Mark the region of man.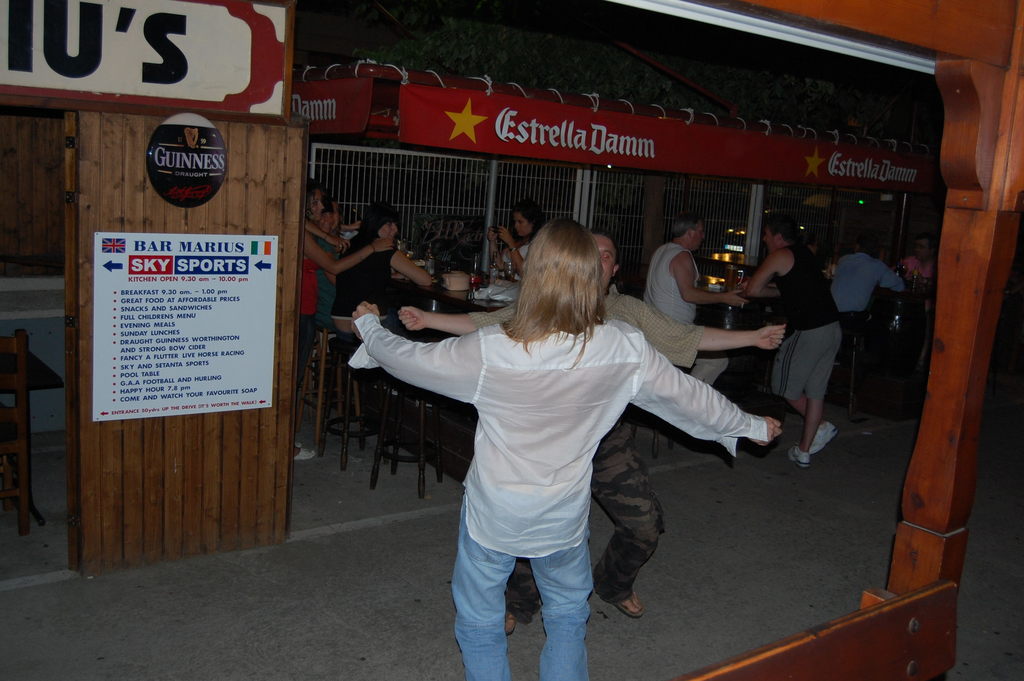
Region: (x1=758, y1=220, x2=861, y2=474).
